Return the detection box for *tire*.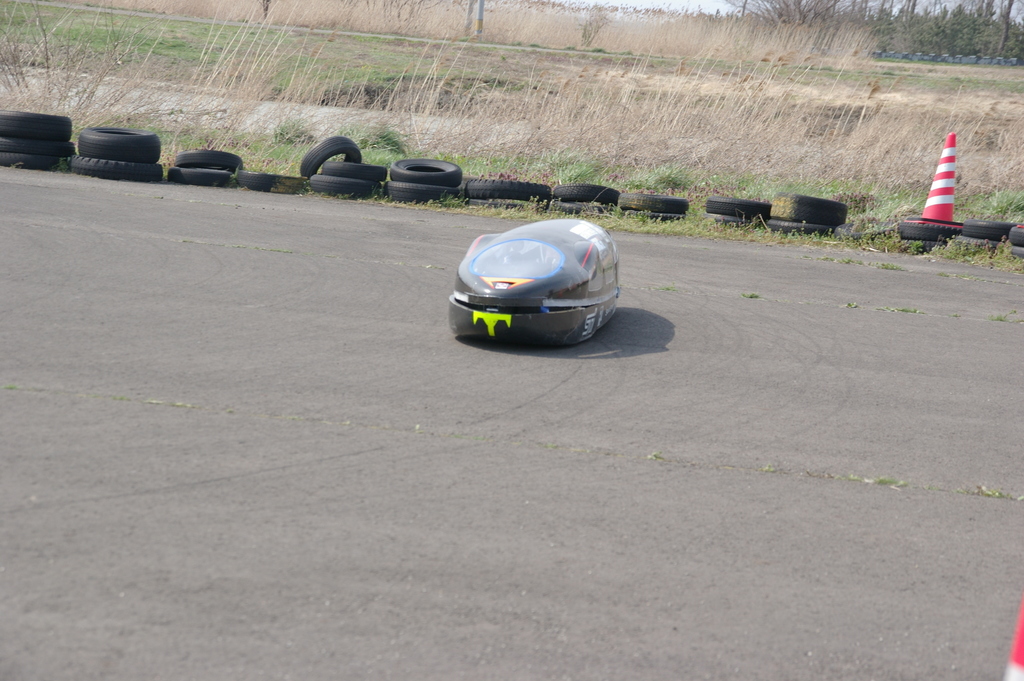
{"left": 1009, "top": 222, "right": 1023, "bottom": 243}.
